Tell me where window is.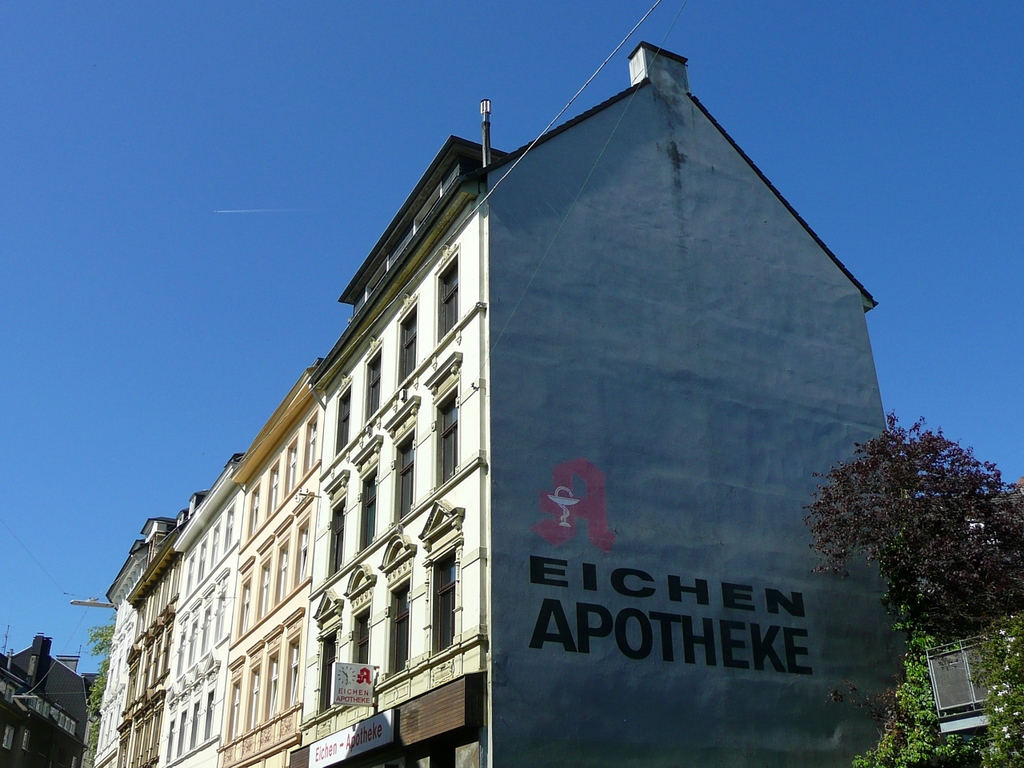
window is at rect(322, 469, 346, 579).
